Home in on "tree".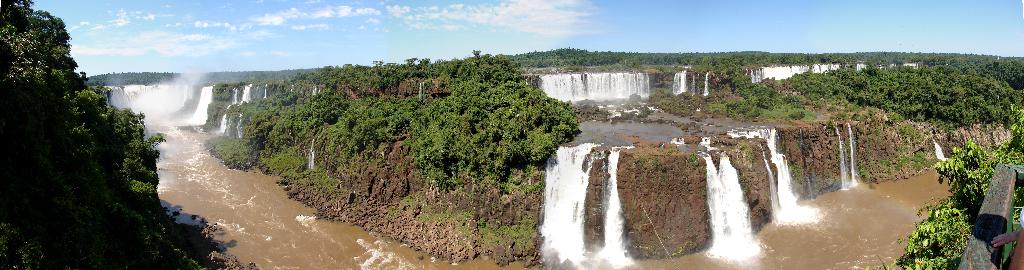
Homed in at [899,93,1021,269].
